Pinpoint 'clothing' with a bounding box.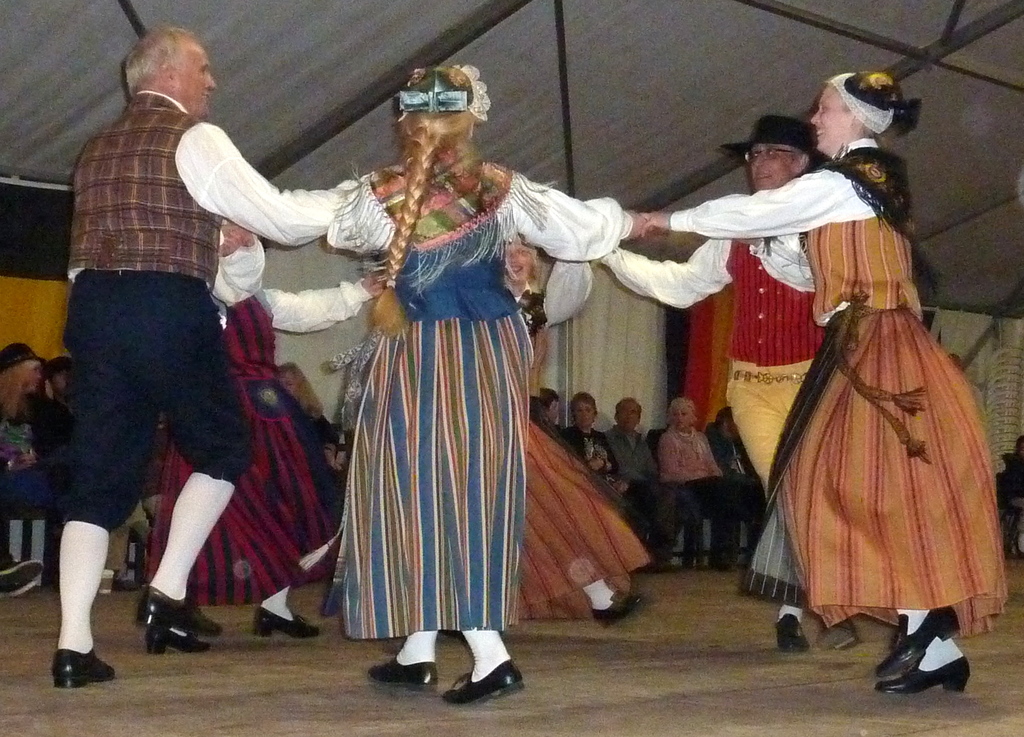
select_region(565, 431, 685, 555).
